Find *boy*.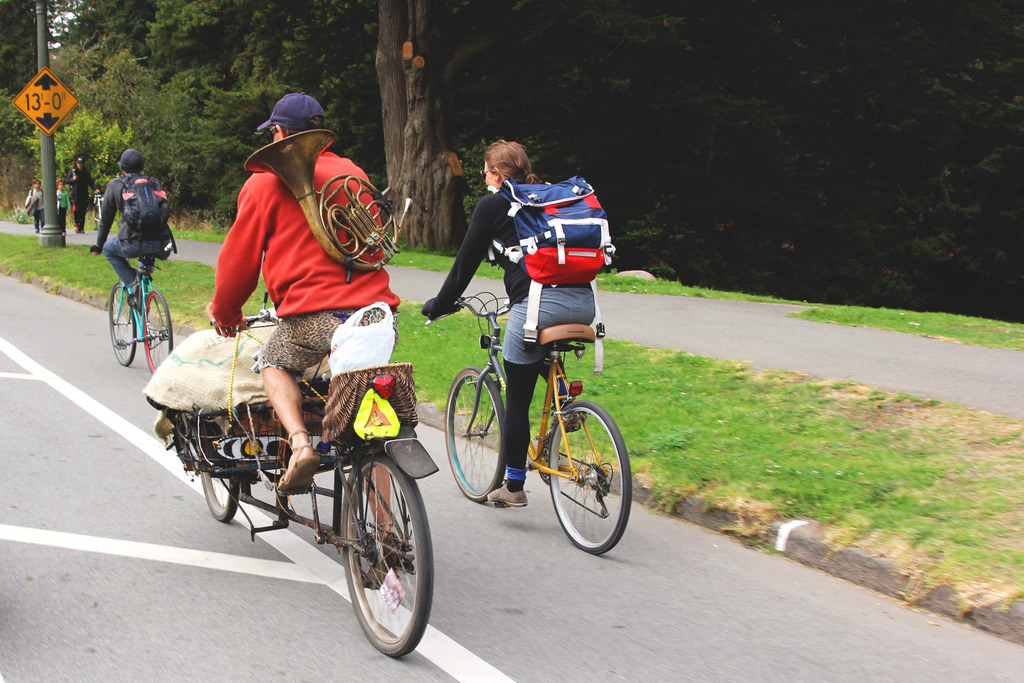
22, 181, 47, 234.
